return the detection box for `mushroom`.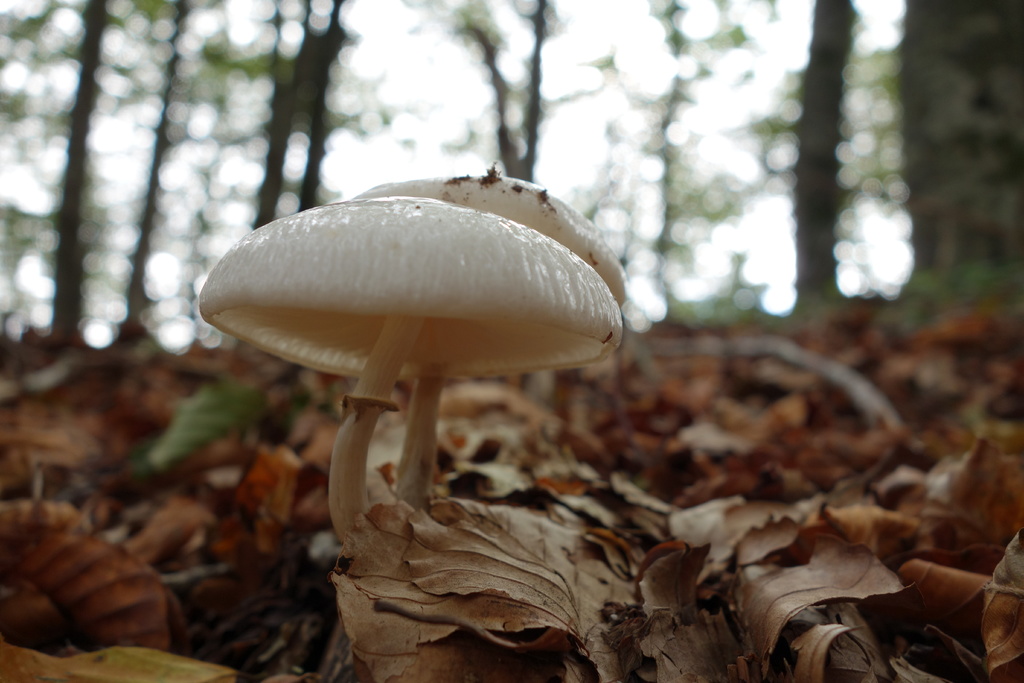
[359,176,630,512].
